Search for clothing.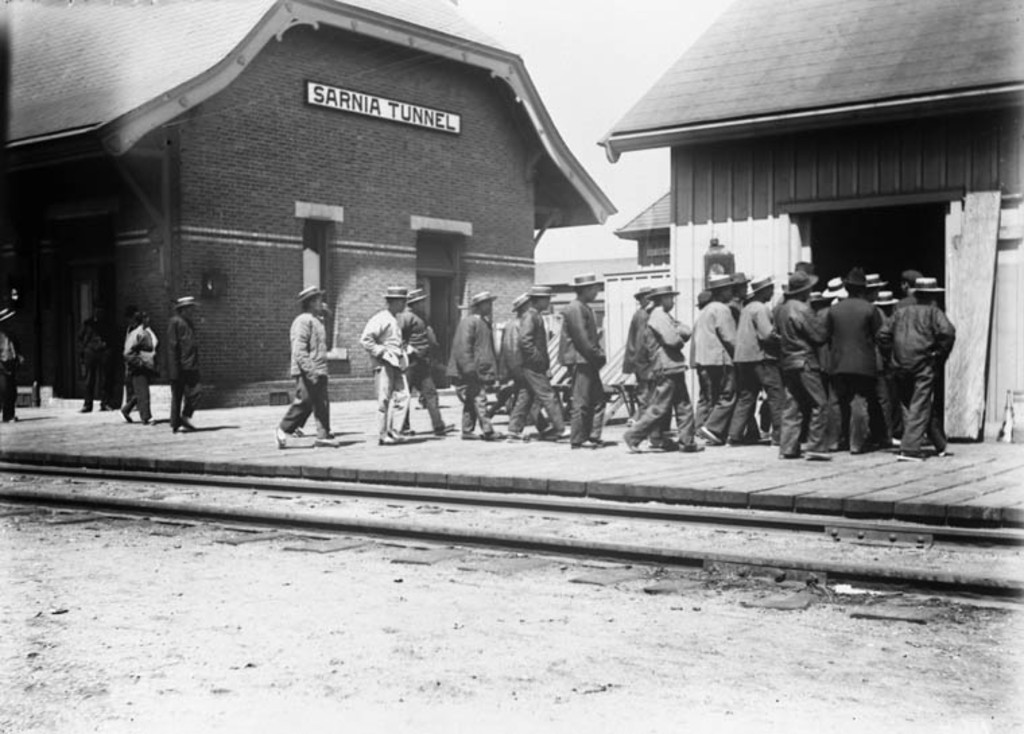
Found at (x1=883, y1=255, x2=969, y2=448).
